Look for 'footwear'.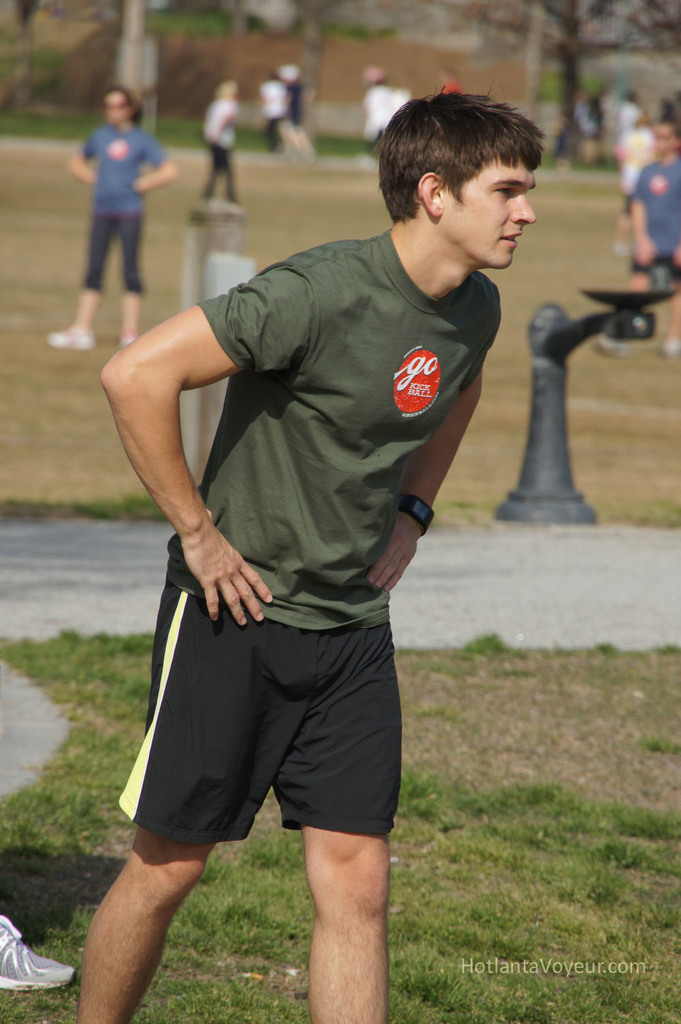
Found: pyautogui.locateOnScreen(46, 330, 97, 348).
